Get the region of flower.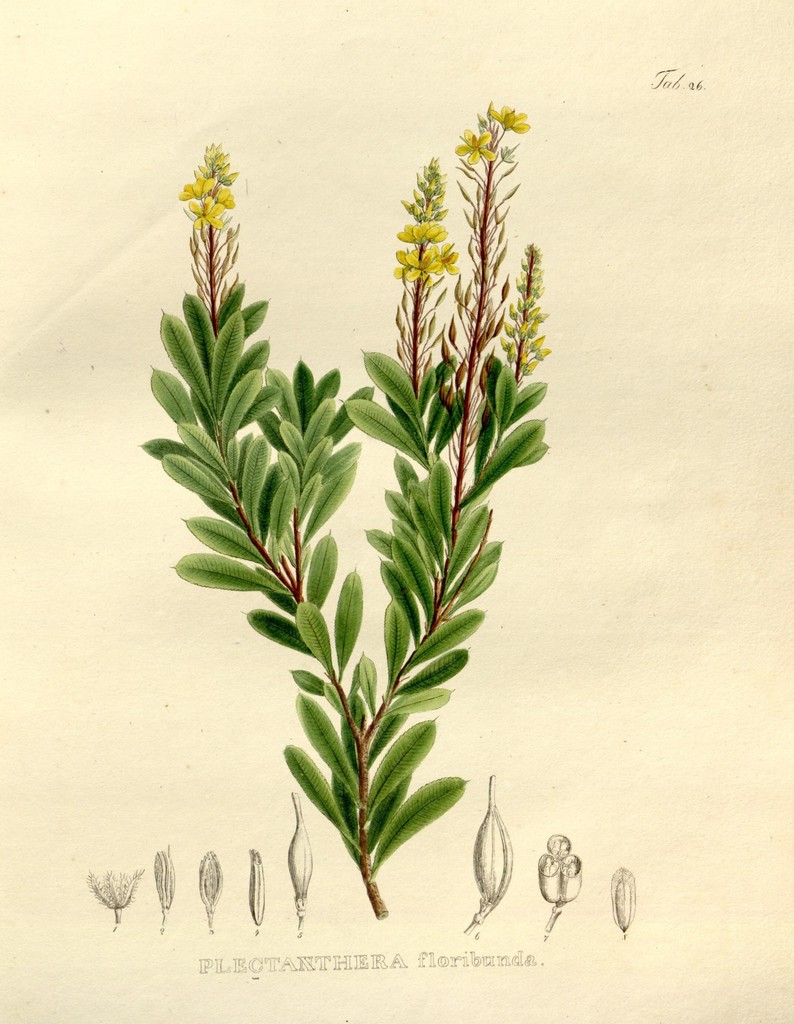
x1=482, y1=106, x2=528, y2=132.
